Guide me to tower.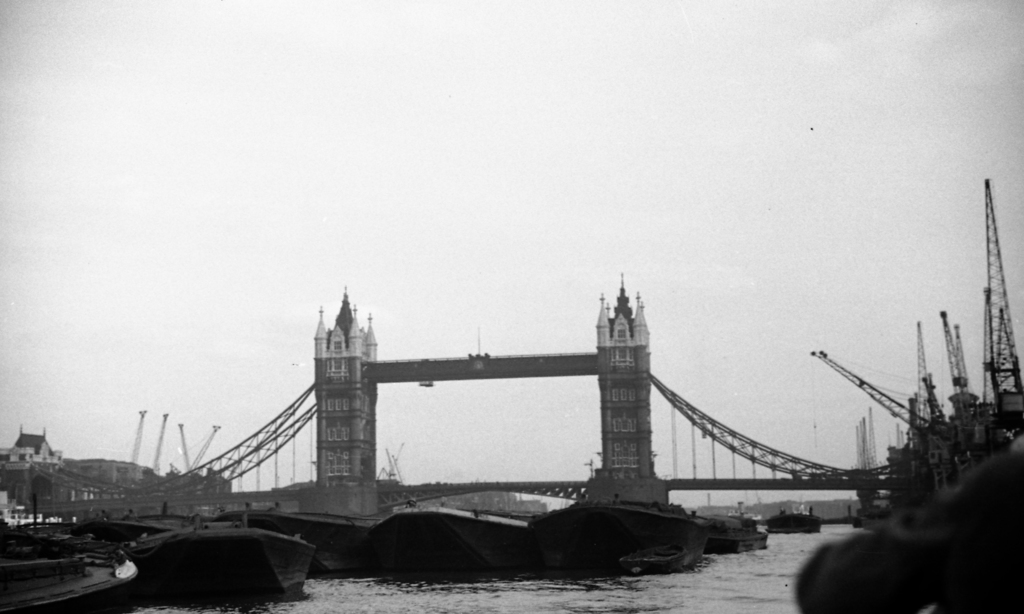
Guidance: [x1=972, y1=180, x2=1023, y2=407].
